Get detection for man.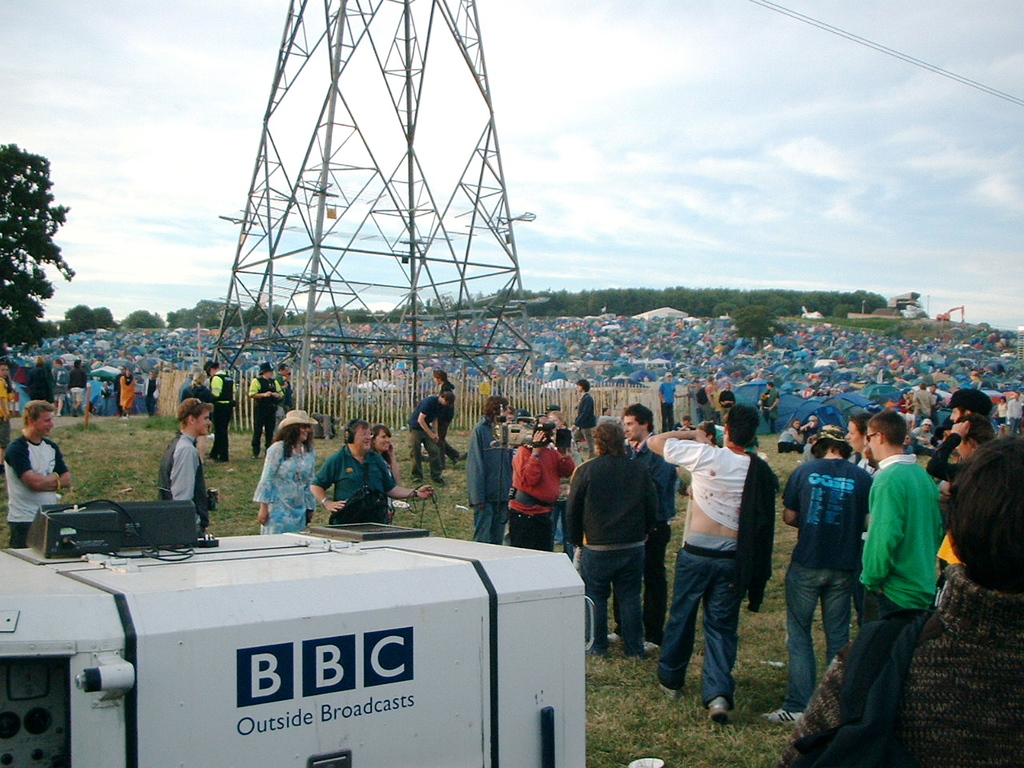
Detection: bbox=[570, 422, 681, 673].
